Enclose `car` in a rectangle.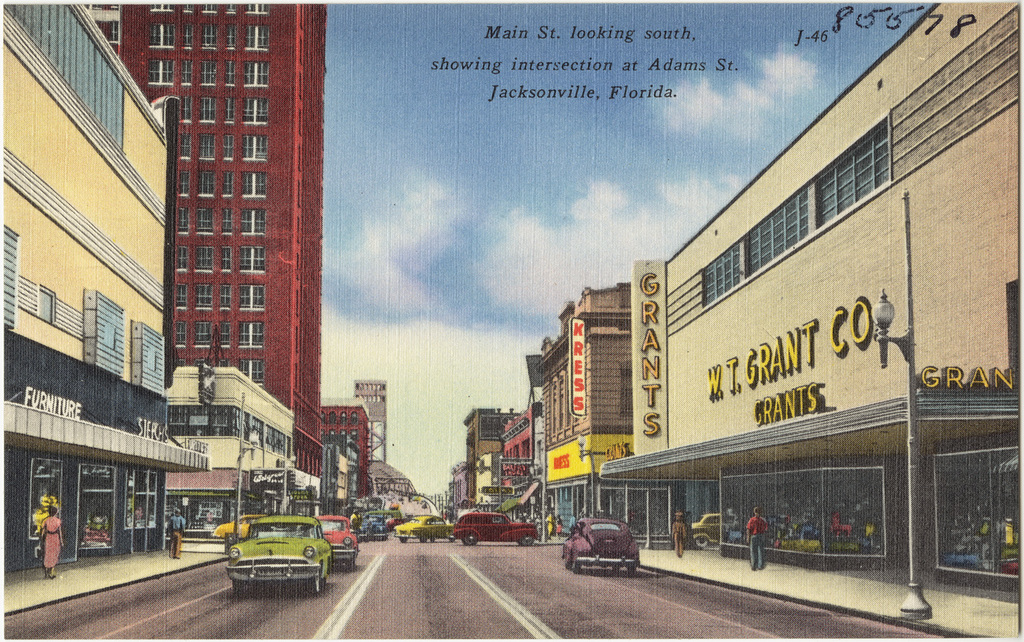
392 512 457 542.
